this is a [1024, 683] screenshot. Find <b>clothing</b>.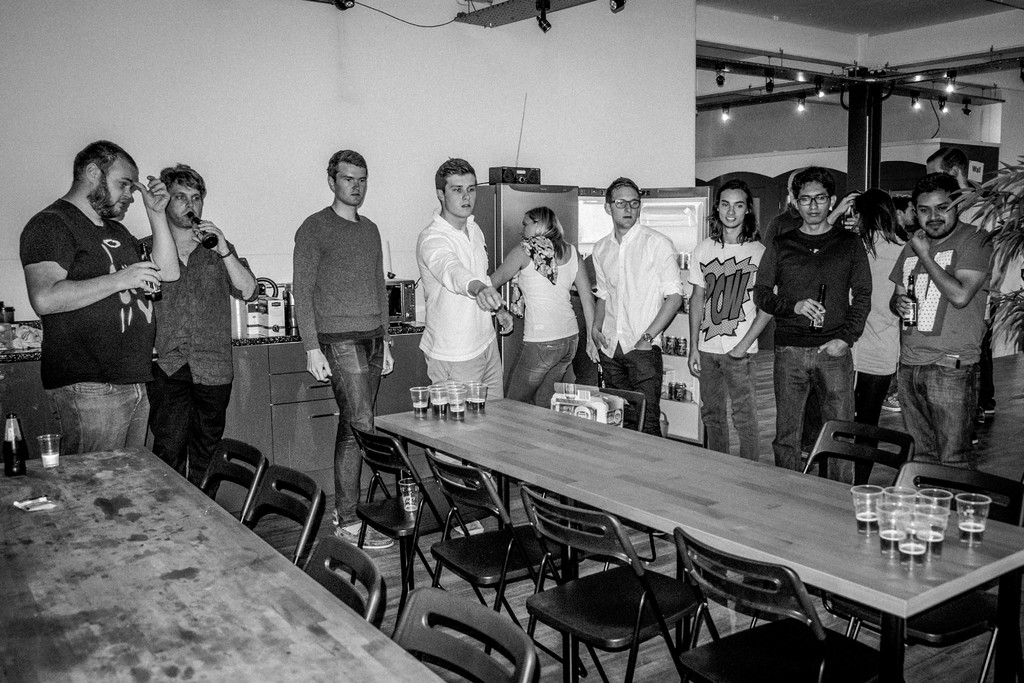
Bounding box: region(143, 369, 228, 498).
